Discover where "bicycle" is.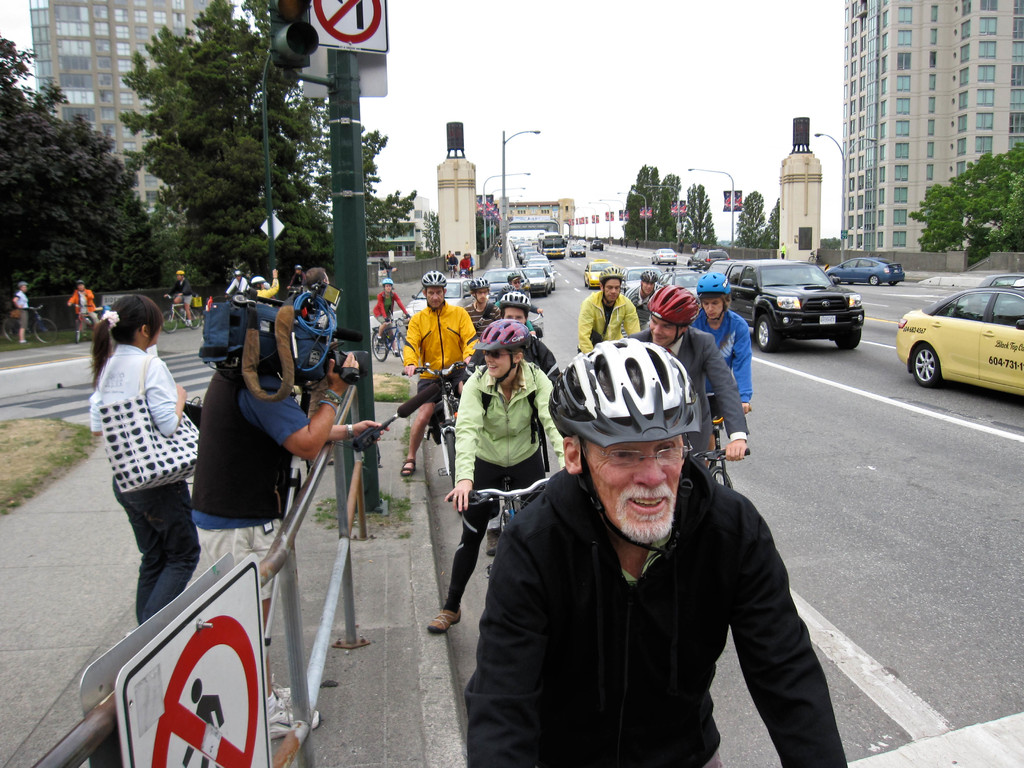
Discovered at bbox=(456, 480, 551, 580).
